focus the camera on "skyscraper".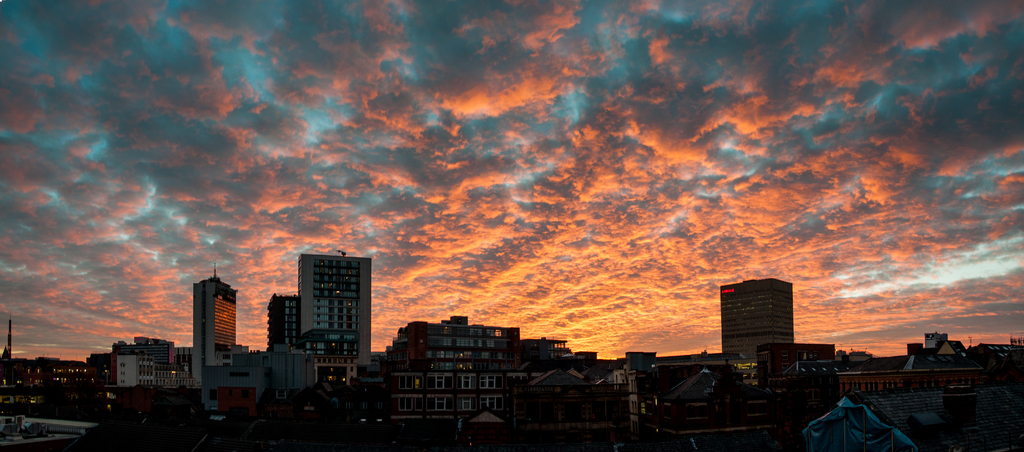
Focus region: 171 264 237 374.
